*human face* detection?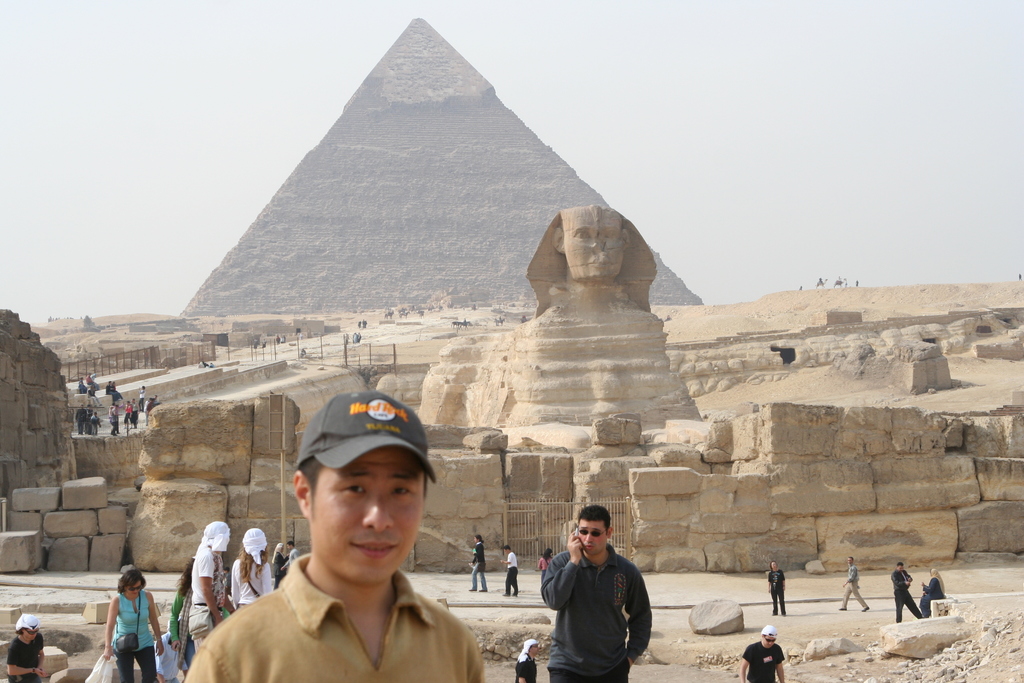
[764,634,776,647]
